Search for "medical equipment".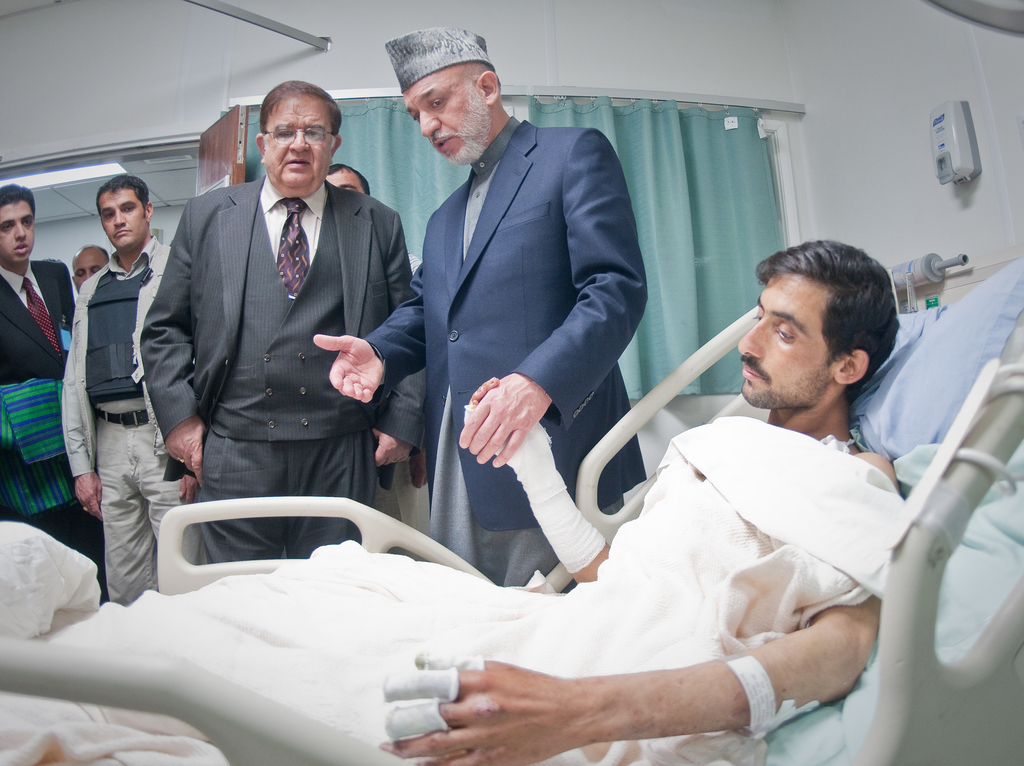
Found at <box>0,310,975,765</box>.
